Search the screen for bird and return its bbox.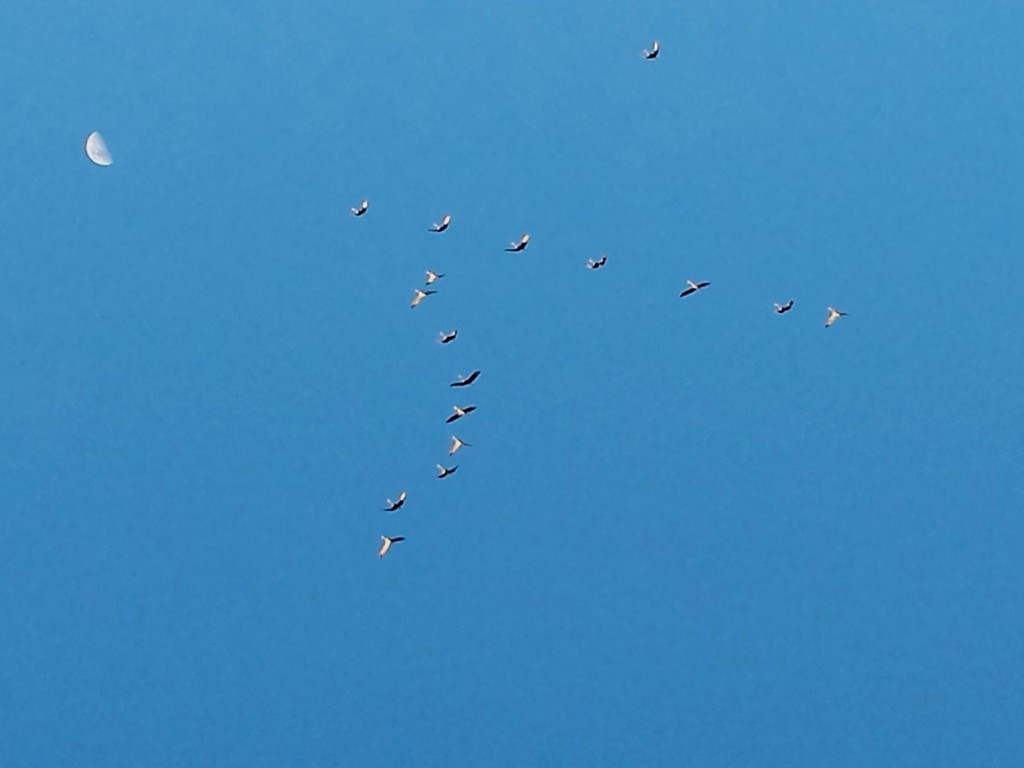
Found: (675, 276, 715, 302).
